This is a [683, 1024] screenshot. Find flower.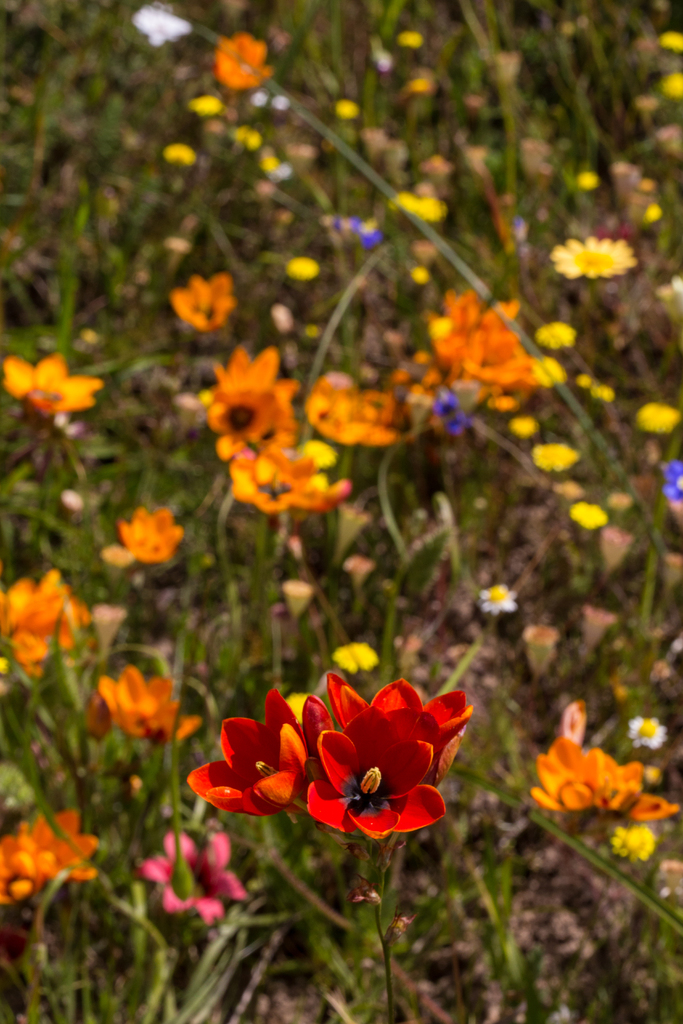
Bounding box: box=[311, 372, 397, 463].
